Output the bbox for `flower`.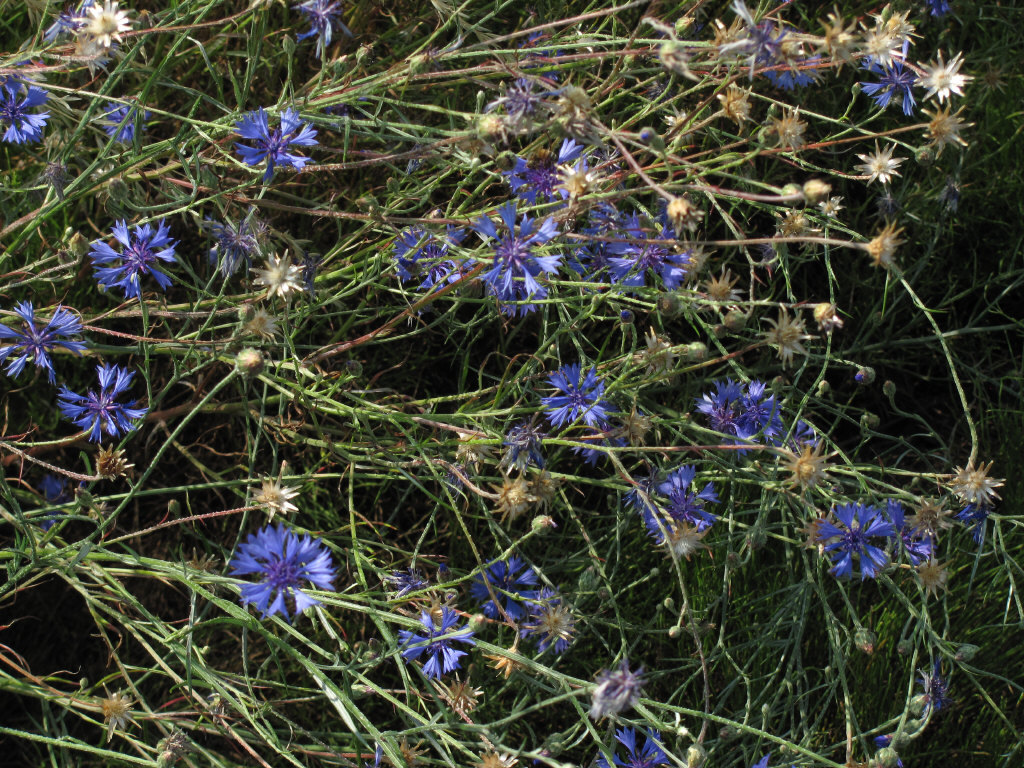
Rect(592, 717, 674, 767).
